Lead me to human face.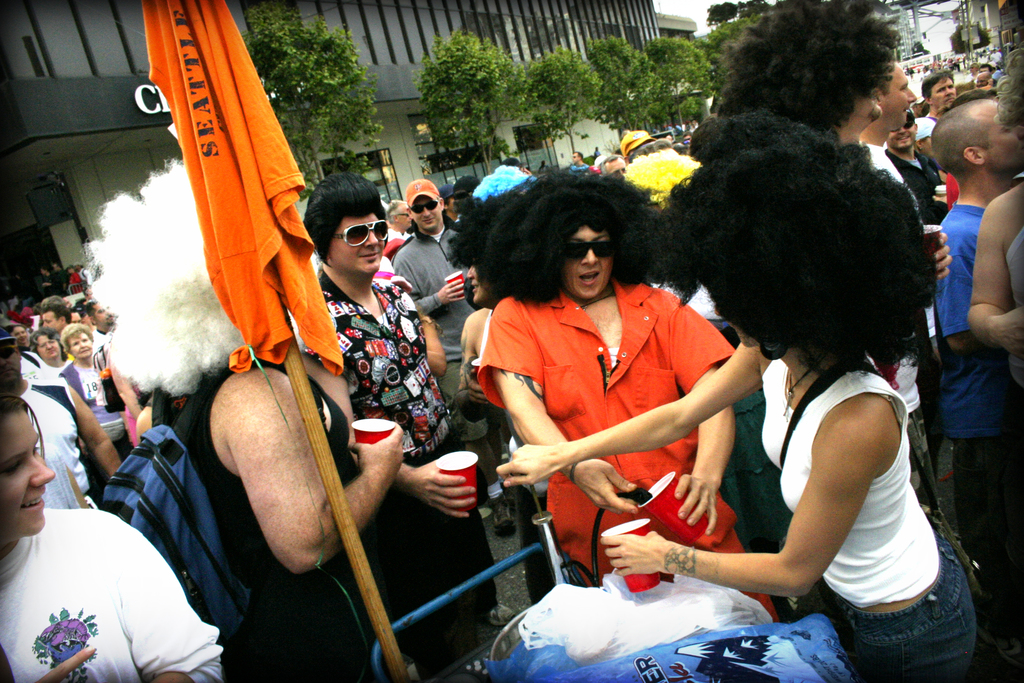
Lead to region(884, 67, 915, 125).
